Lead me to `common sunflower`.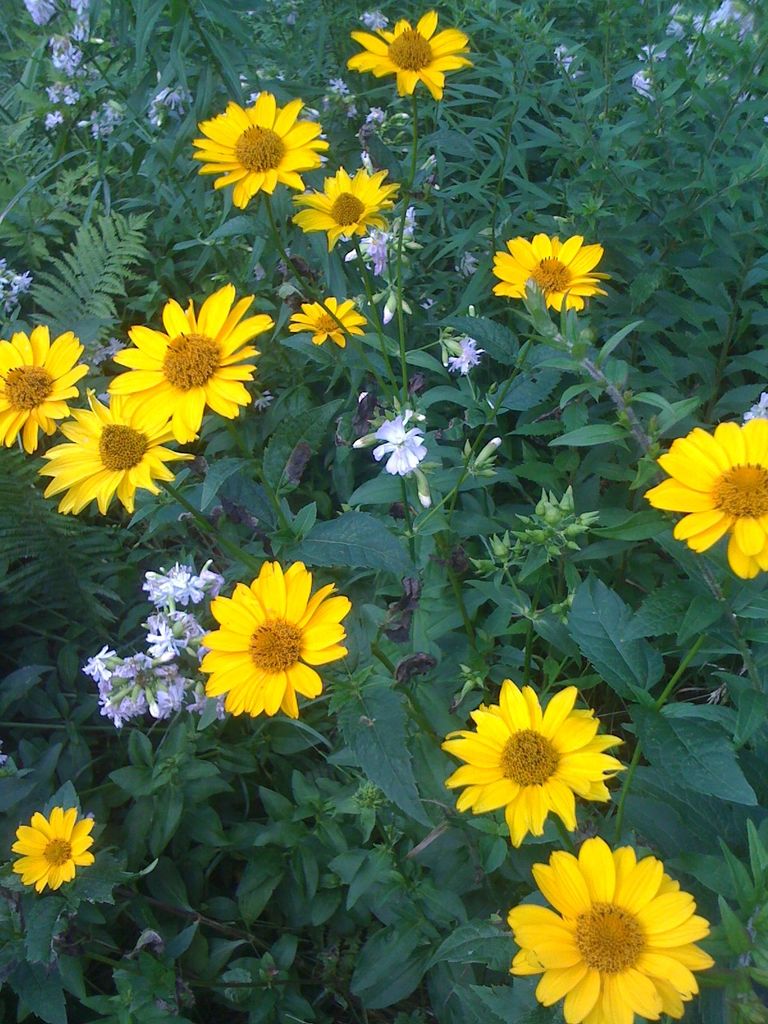
Lead to 35,385,191,512.
